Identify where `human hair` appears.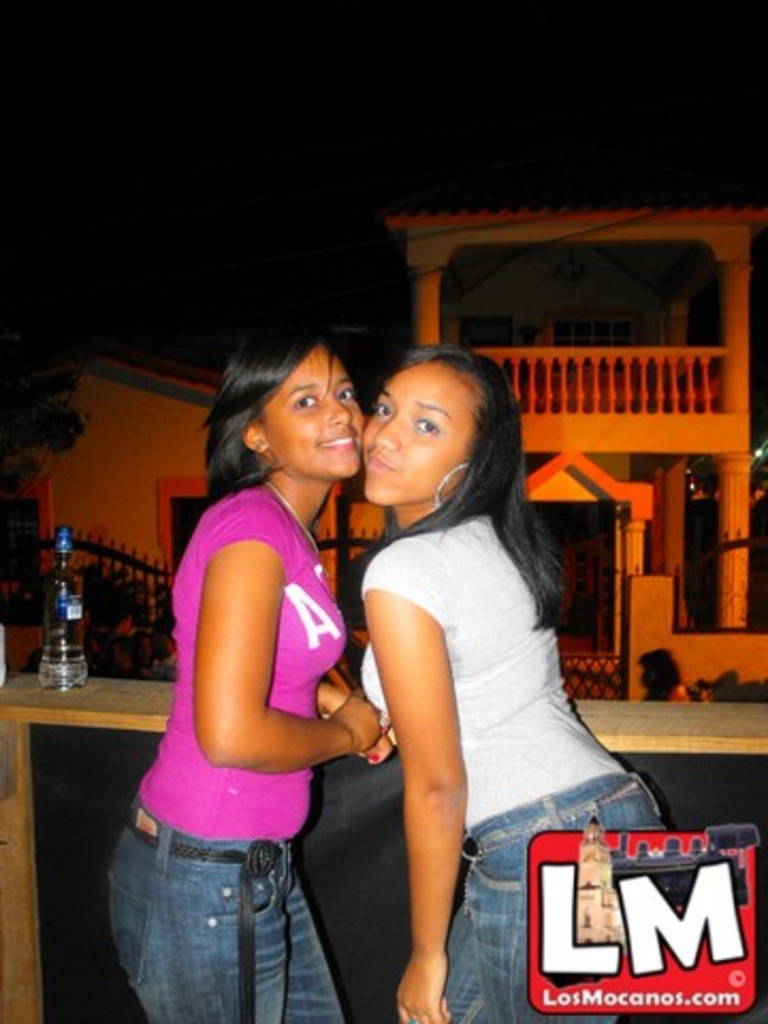
Appears at [x1=194, y1=333, x2=382, y2=506].
